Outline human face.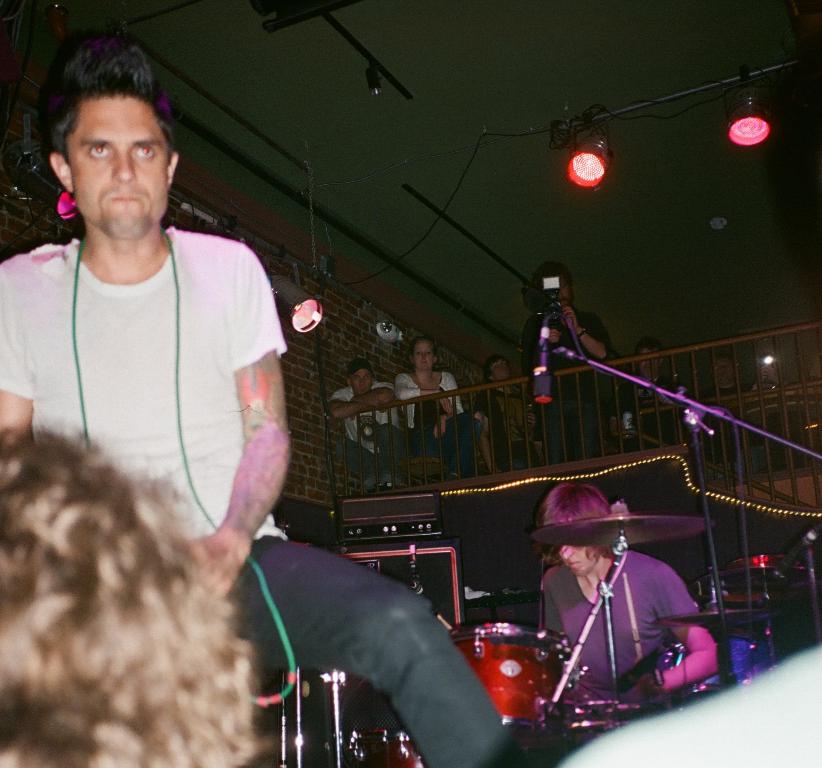
Outline: 555,545,600,578.
